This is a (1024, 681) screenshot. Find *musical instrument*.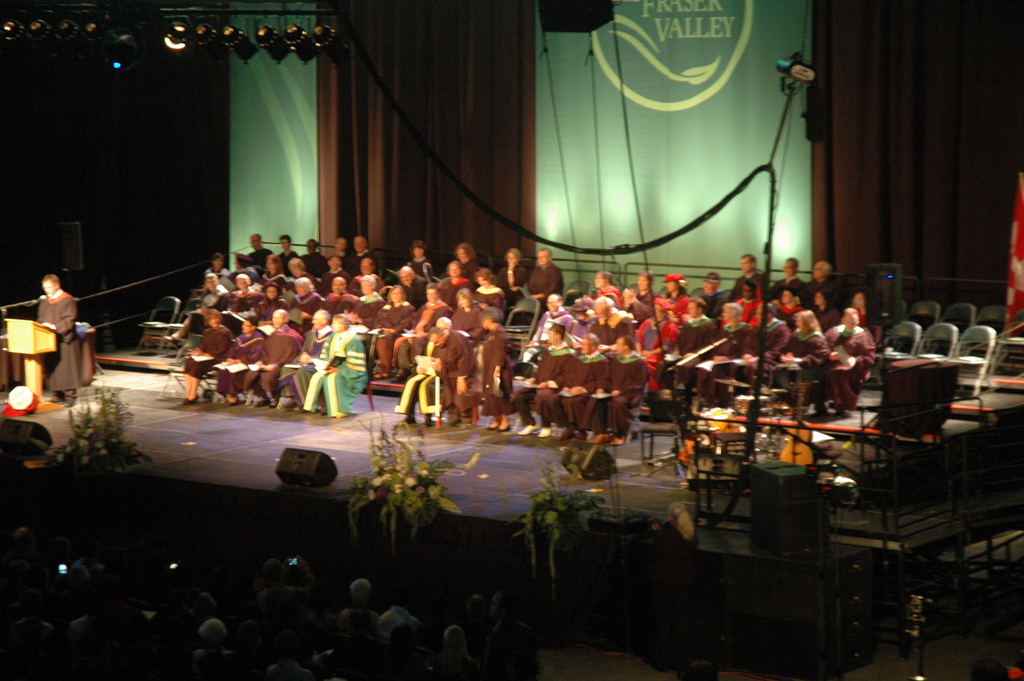
Bounding box: detection(690, 401, 746, 443).
